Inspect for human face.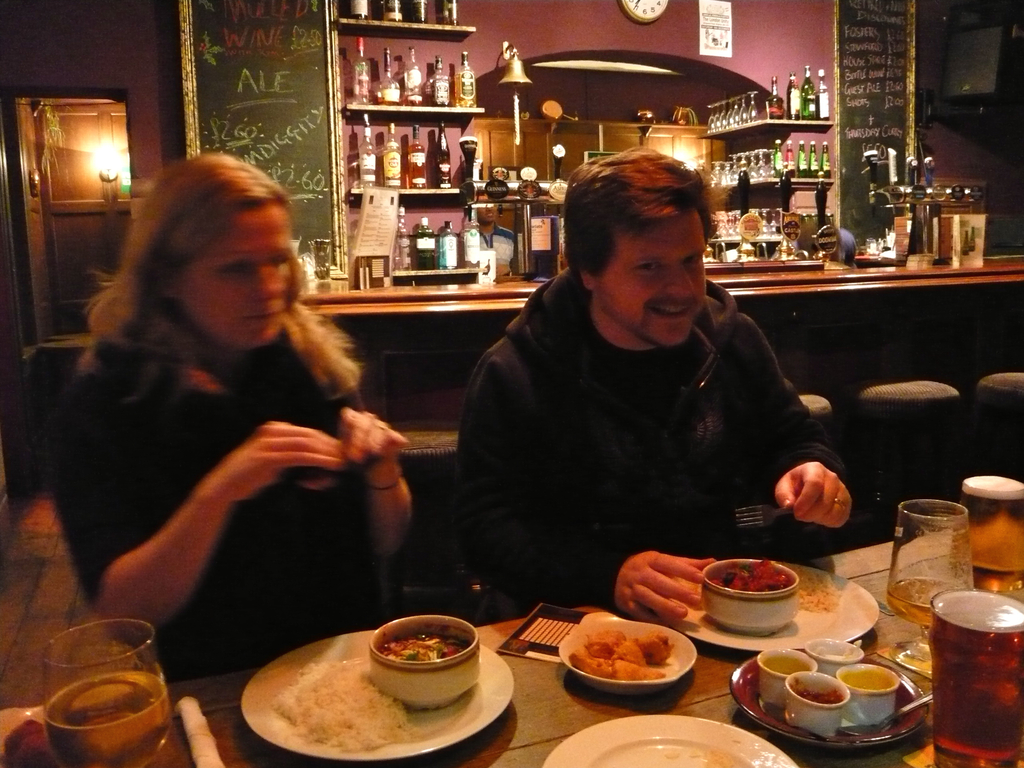
Inspection: bbox(599, 214, 704, 349).
